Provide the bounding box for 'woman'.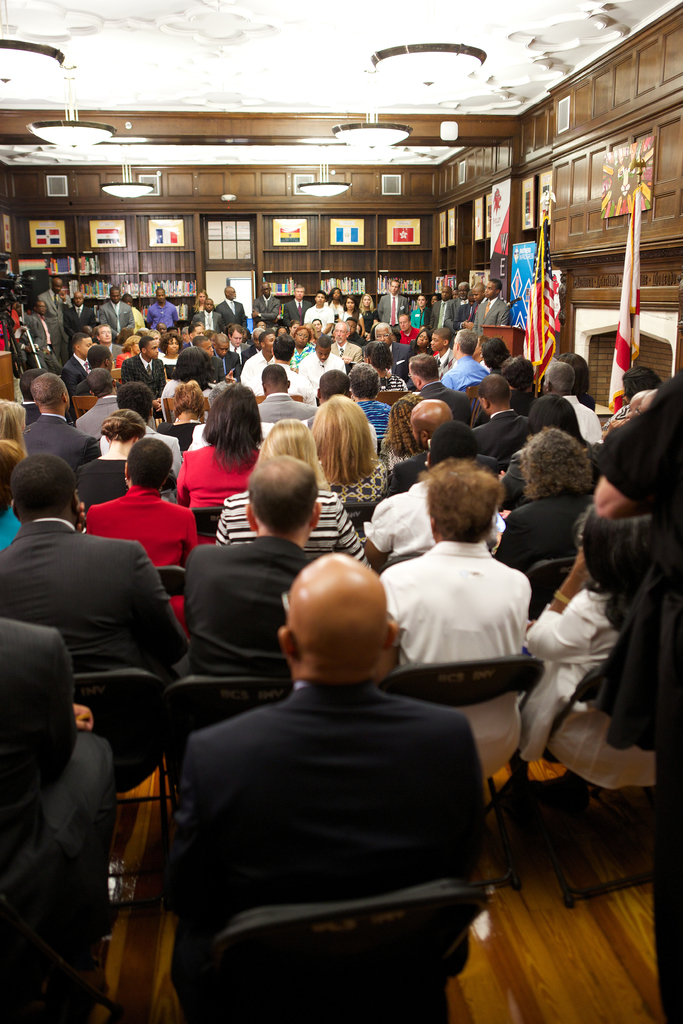
BBox(411, 330, 442, 358).
